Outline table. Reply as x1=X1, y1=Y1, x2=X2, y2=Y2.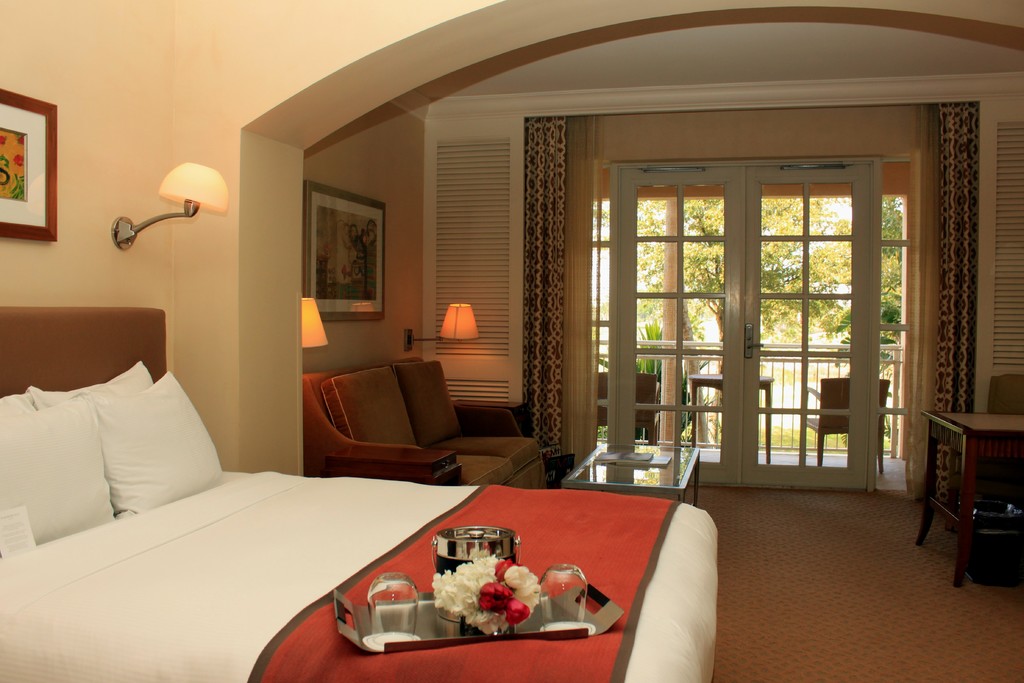
x1=689, y1=370, x2=774, y2=461.
